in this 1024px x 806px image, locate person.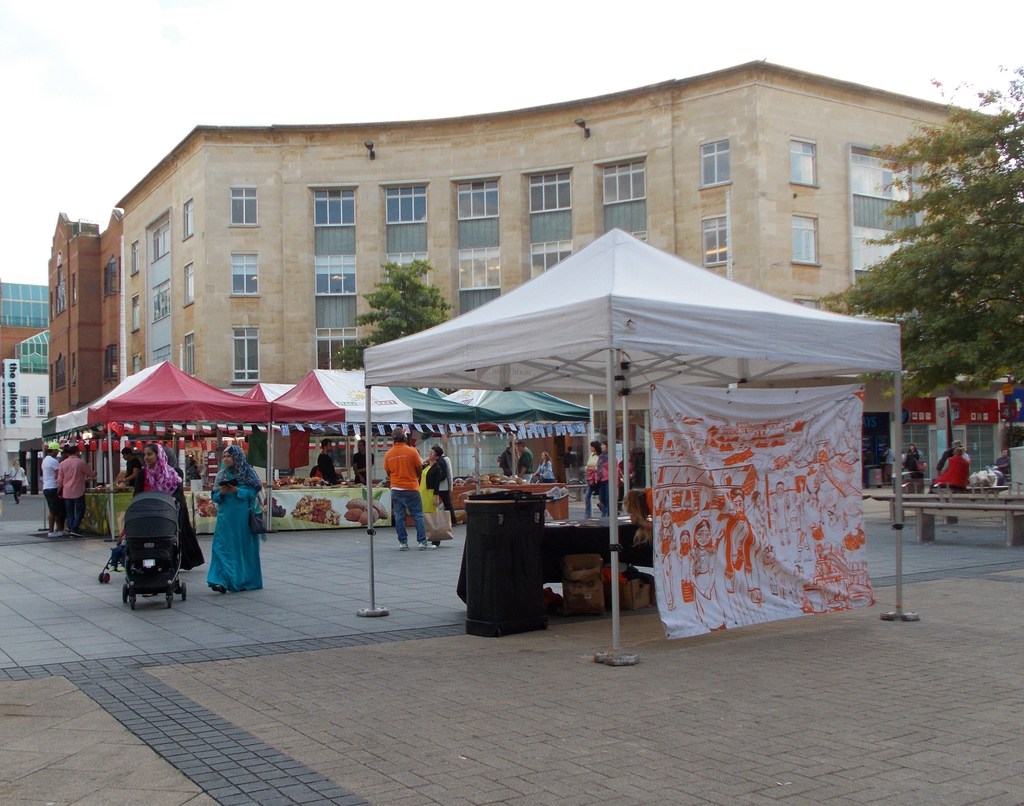
Bounding box: {"x1": 898, "y1": 440, "x2": 924, "y2": 483}.
